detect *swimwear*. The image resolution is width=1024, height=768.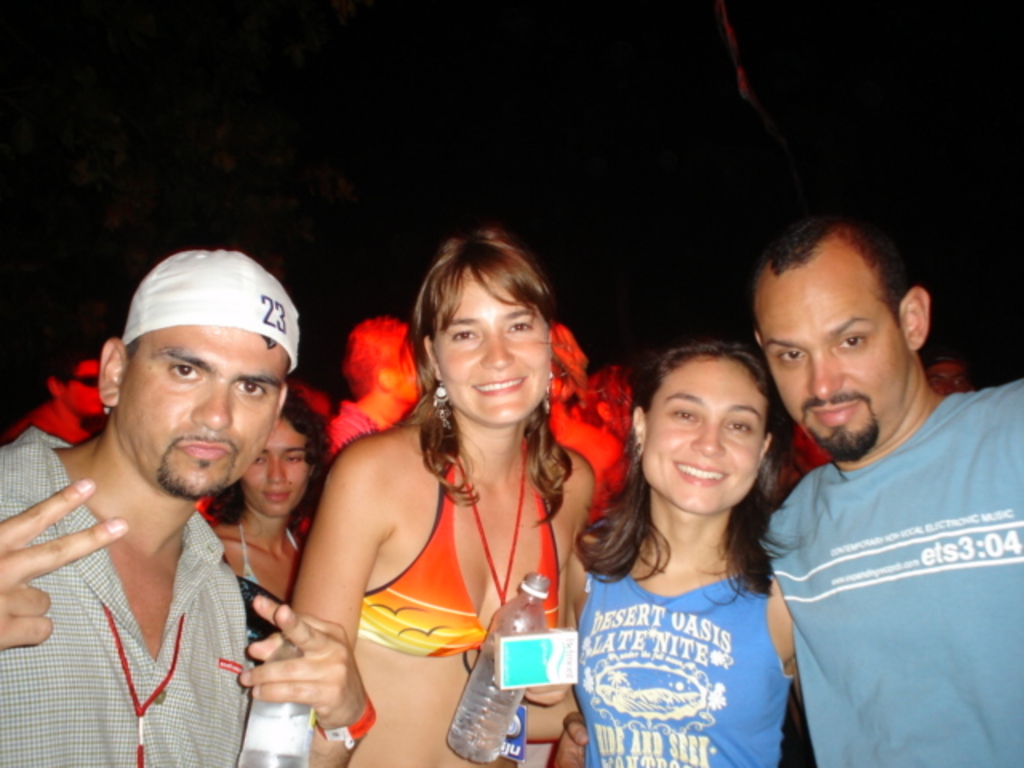
331/422/584/688.
